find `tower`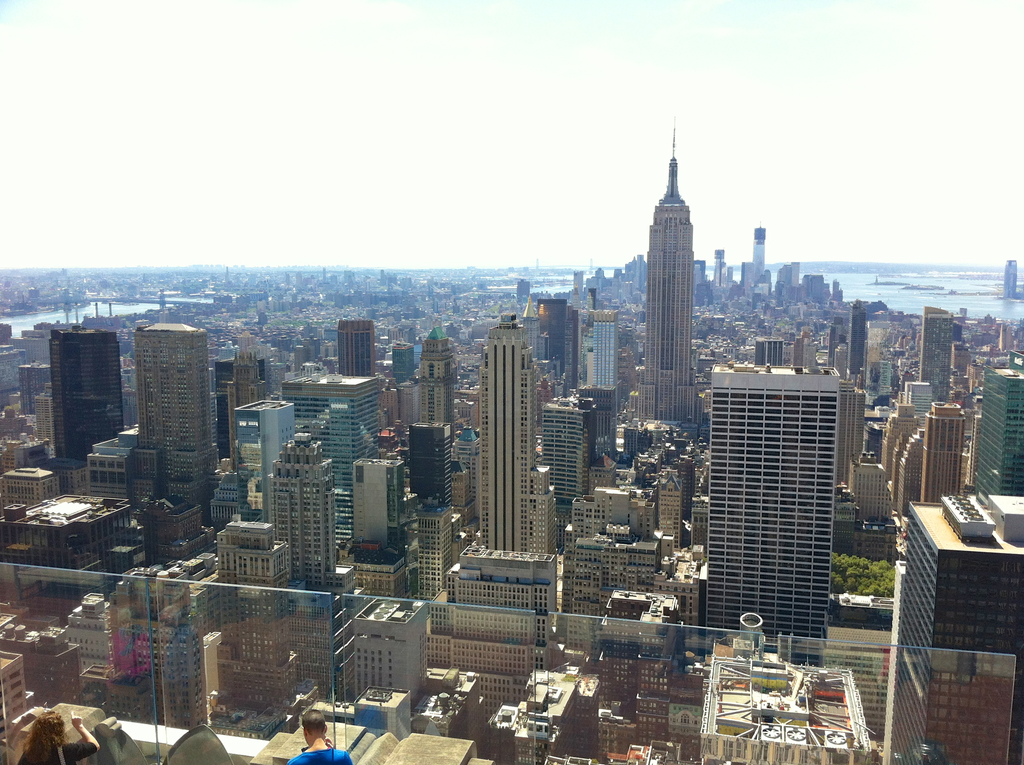
17 361 51 420
